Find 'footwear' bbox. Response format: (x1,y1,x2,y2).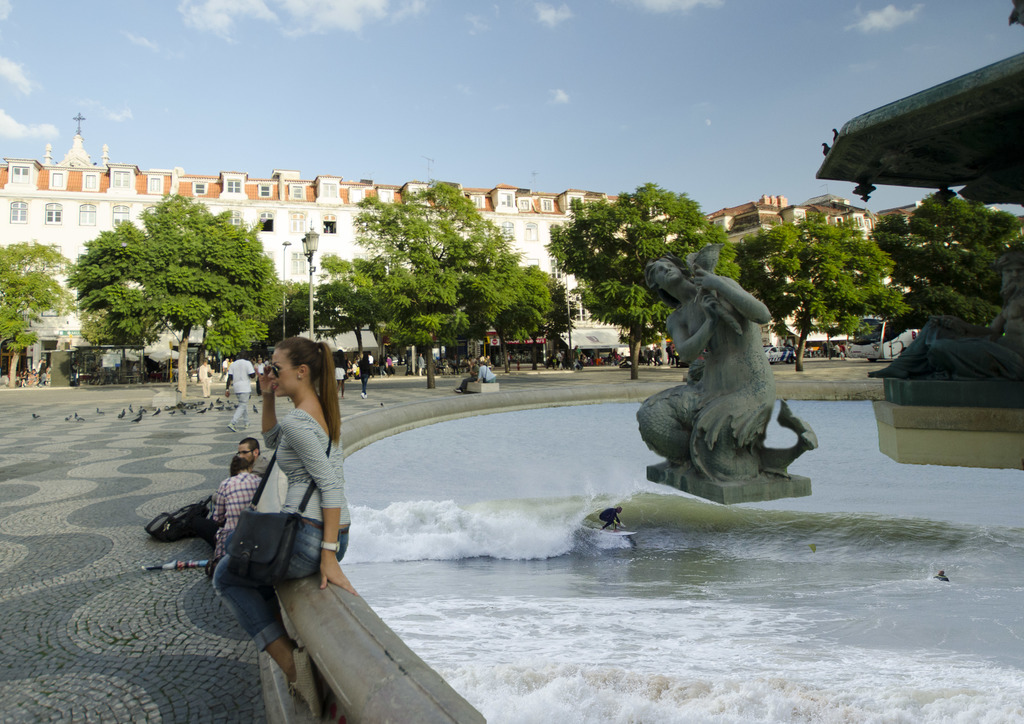
(228,424,239,431).
